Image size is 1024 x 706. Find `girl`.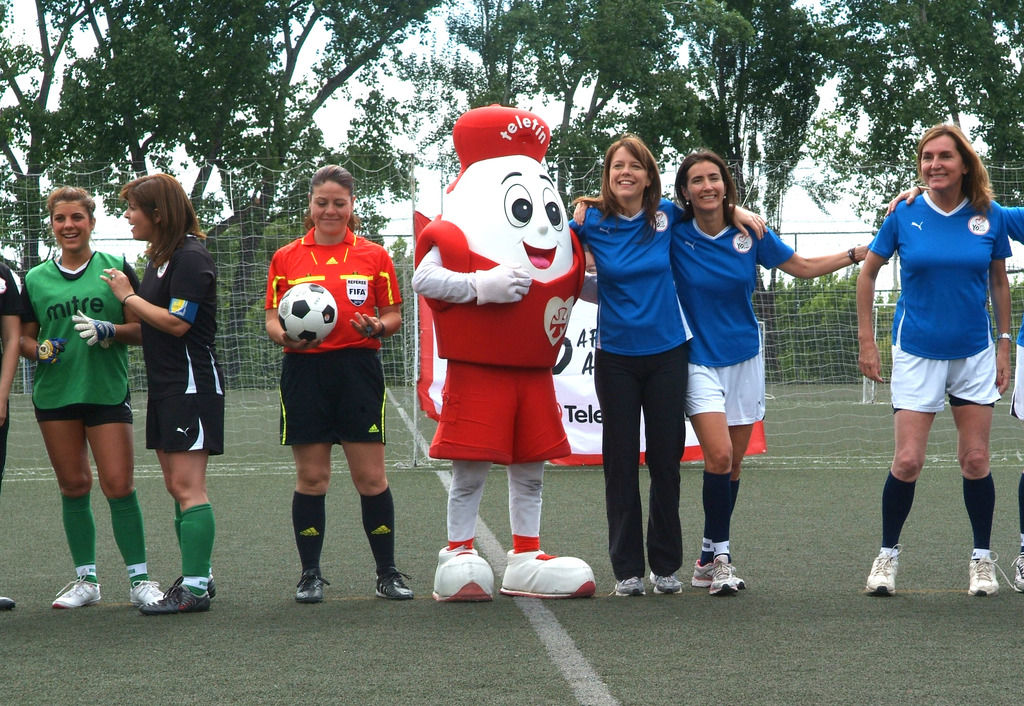
pyautogui.locateOnScreen(854, 122, 1011, 595).
